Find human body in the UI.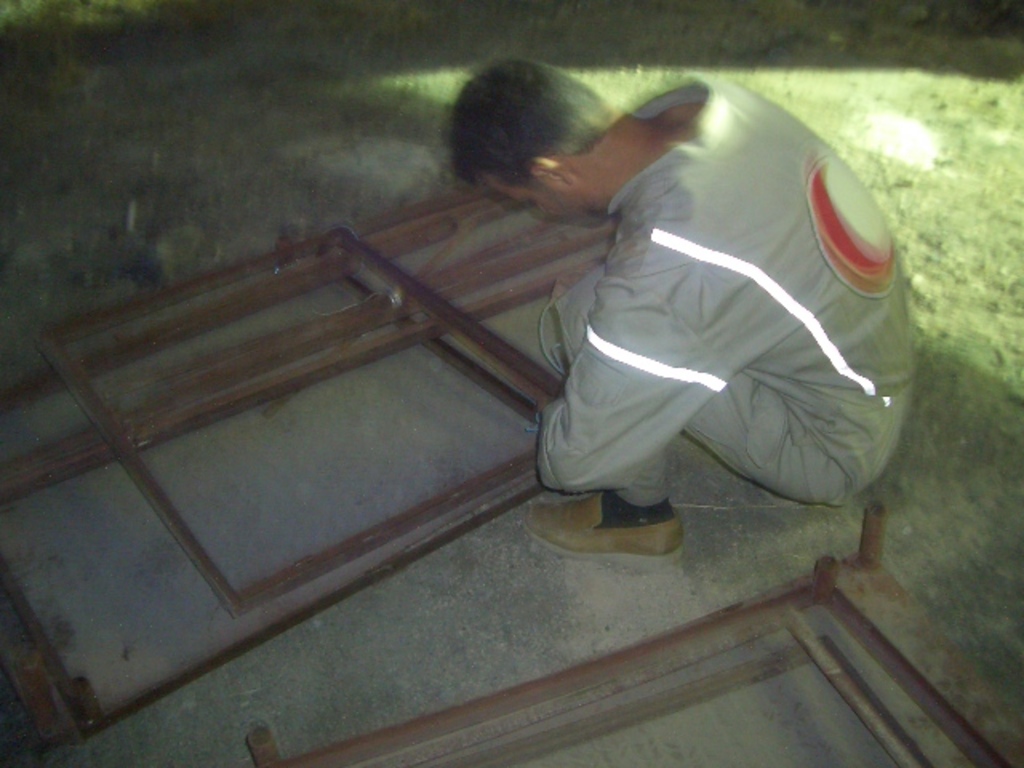
UI element at [left=408, top=72, right=909, bottom=560].
